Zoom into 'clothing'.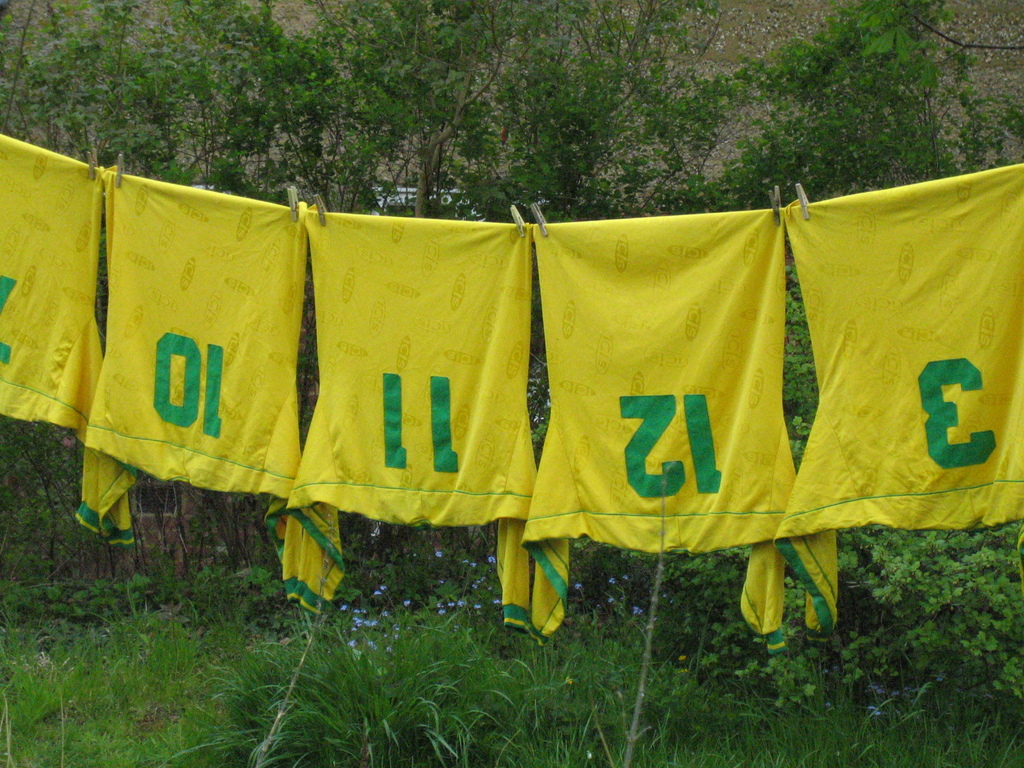
Zoom target: pyautogui.locateOnScreen(84, 195, 309, 596).
